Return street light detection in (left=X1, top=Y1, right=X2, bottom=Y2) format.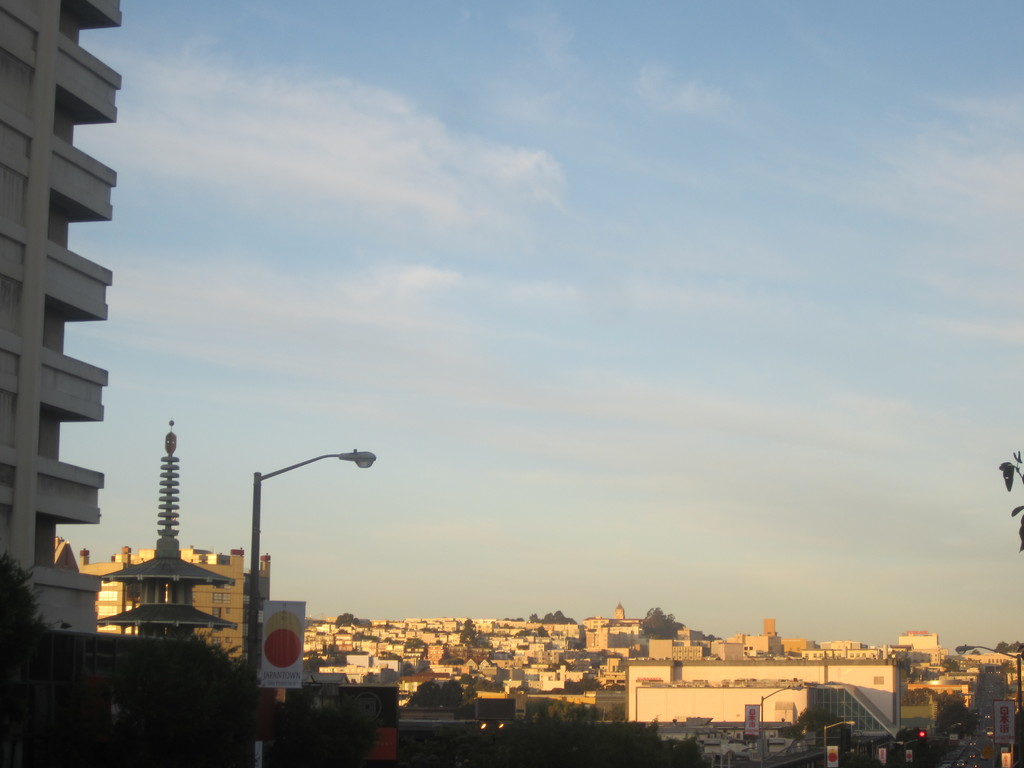
(left=758, top=683, right=806, bottom=767).
